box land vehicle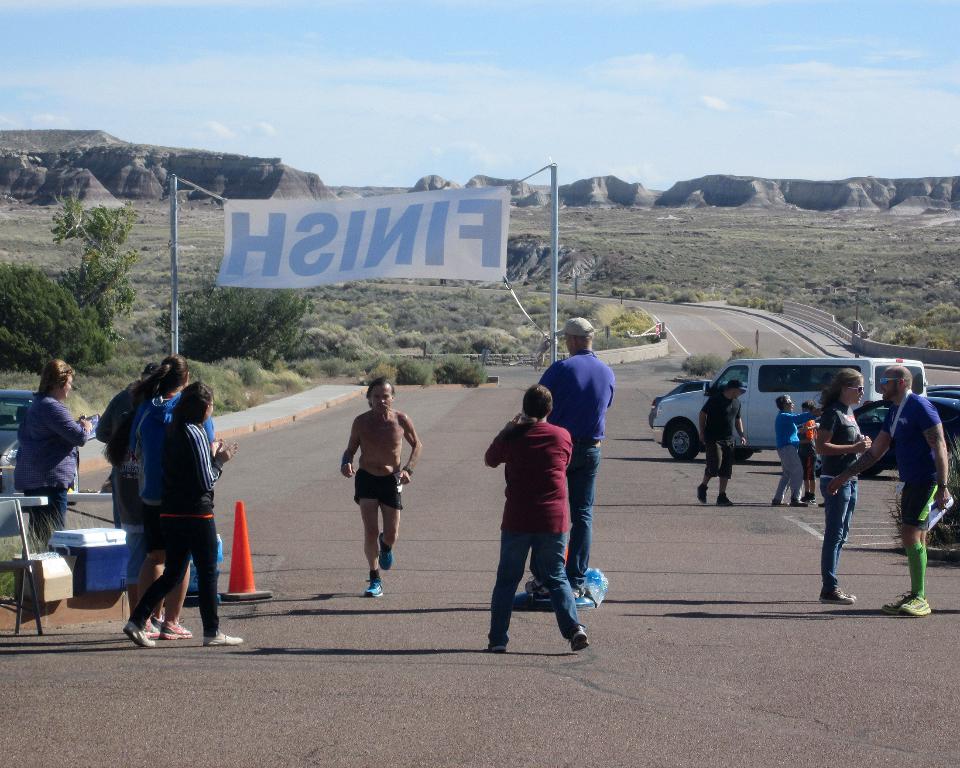
select_region(814, 395, 959, 477)
